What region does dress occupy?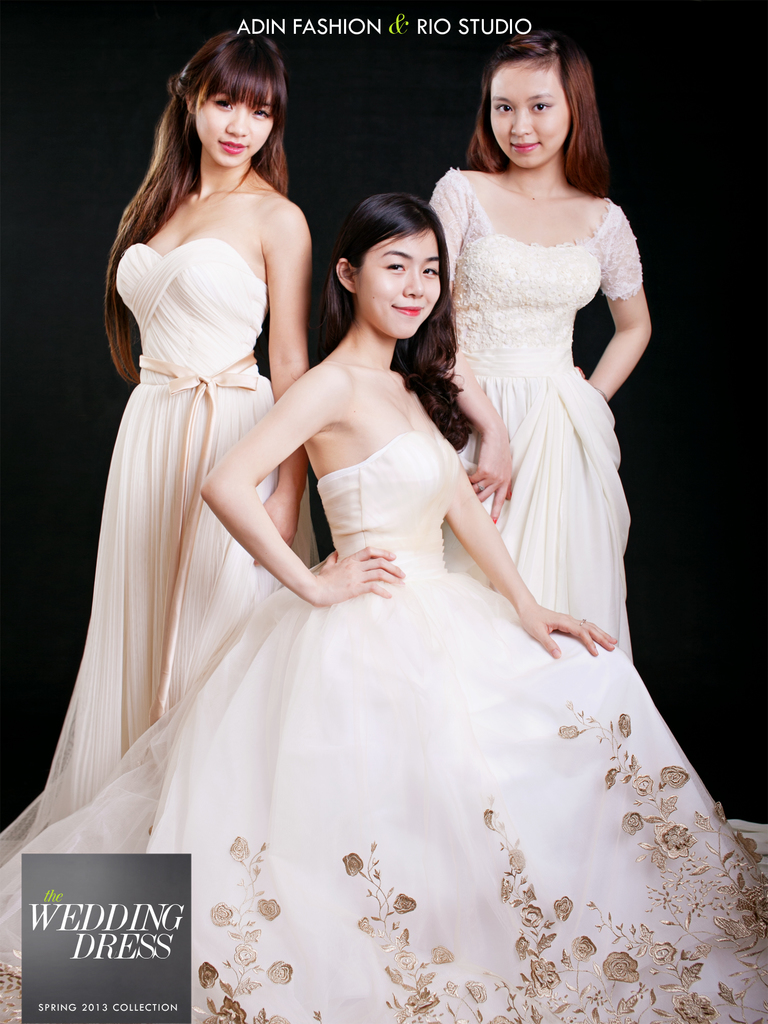
bbox(429, 168, 639, 664).
